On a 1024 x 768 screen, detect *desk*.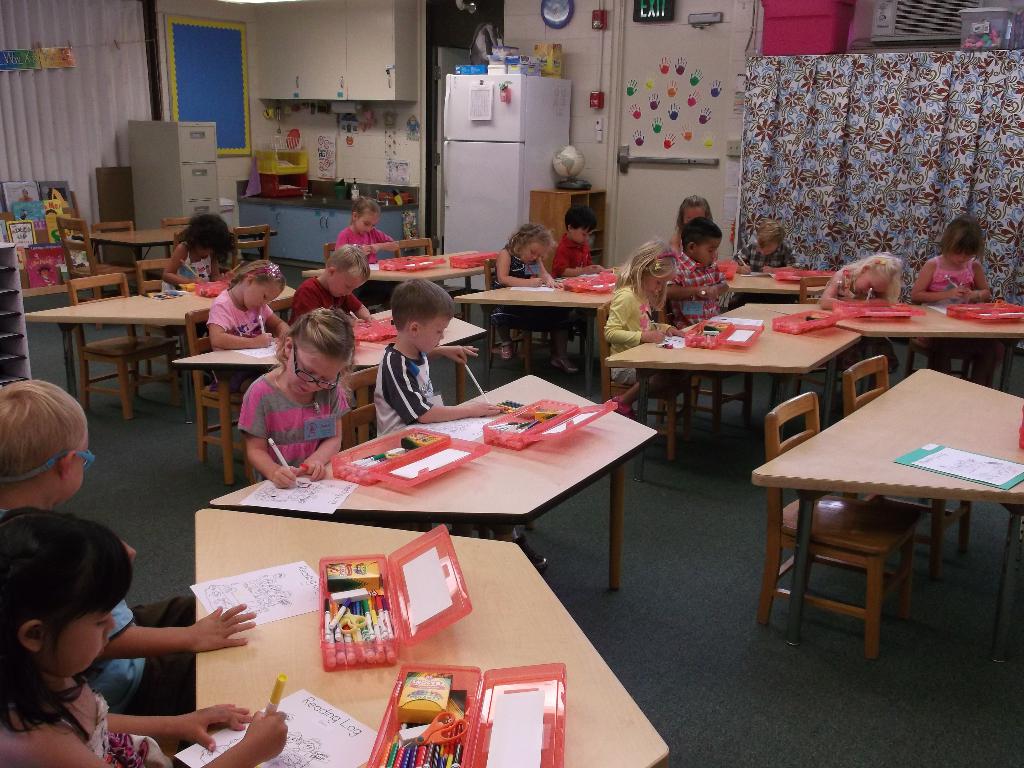
Rect(172, 302, 489, 487).
